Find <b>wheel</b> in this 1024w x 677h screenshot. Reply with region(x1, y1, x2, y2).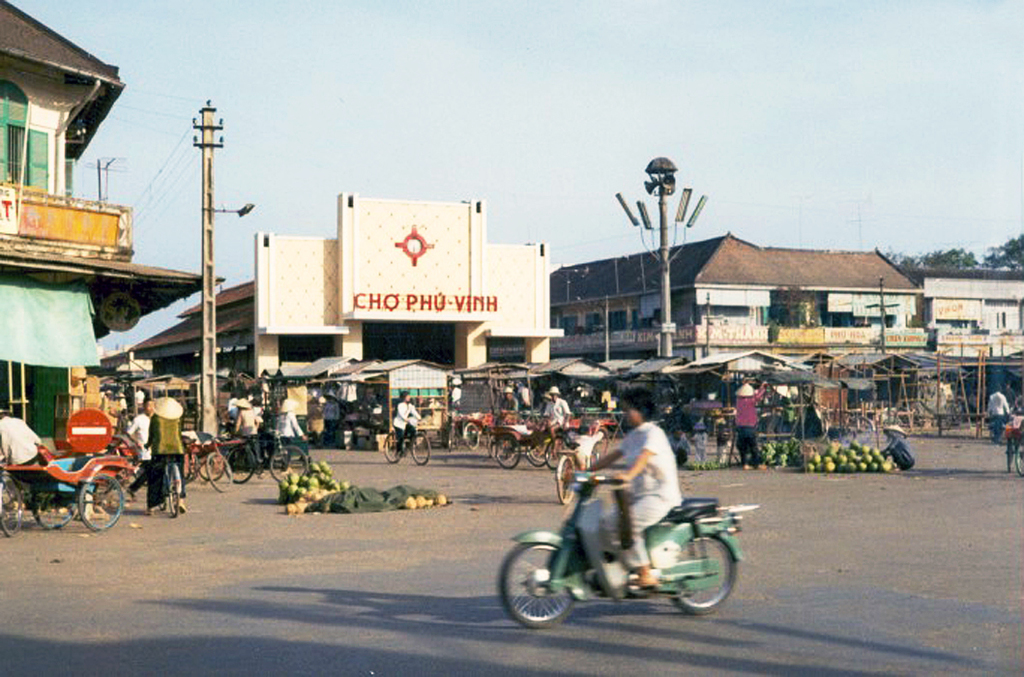
region(177, 448, 192, 496).
